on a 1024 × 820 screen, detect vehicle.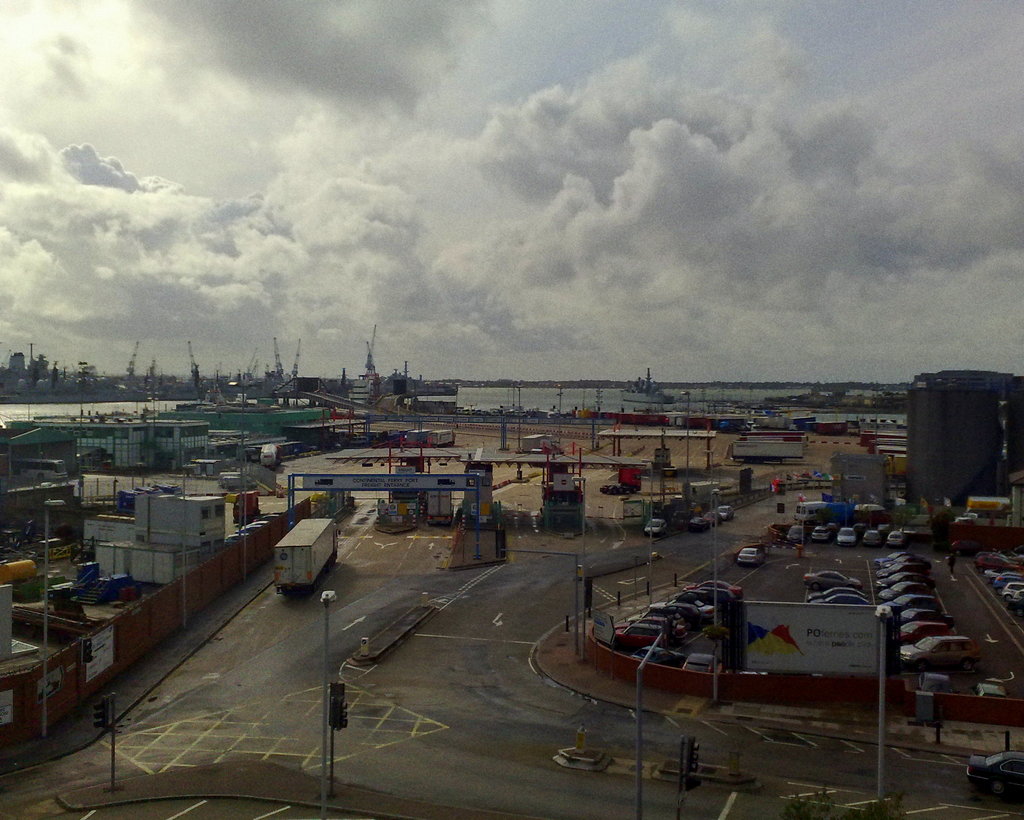
[left=219, top=470, right=244, bottom=485].
